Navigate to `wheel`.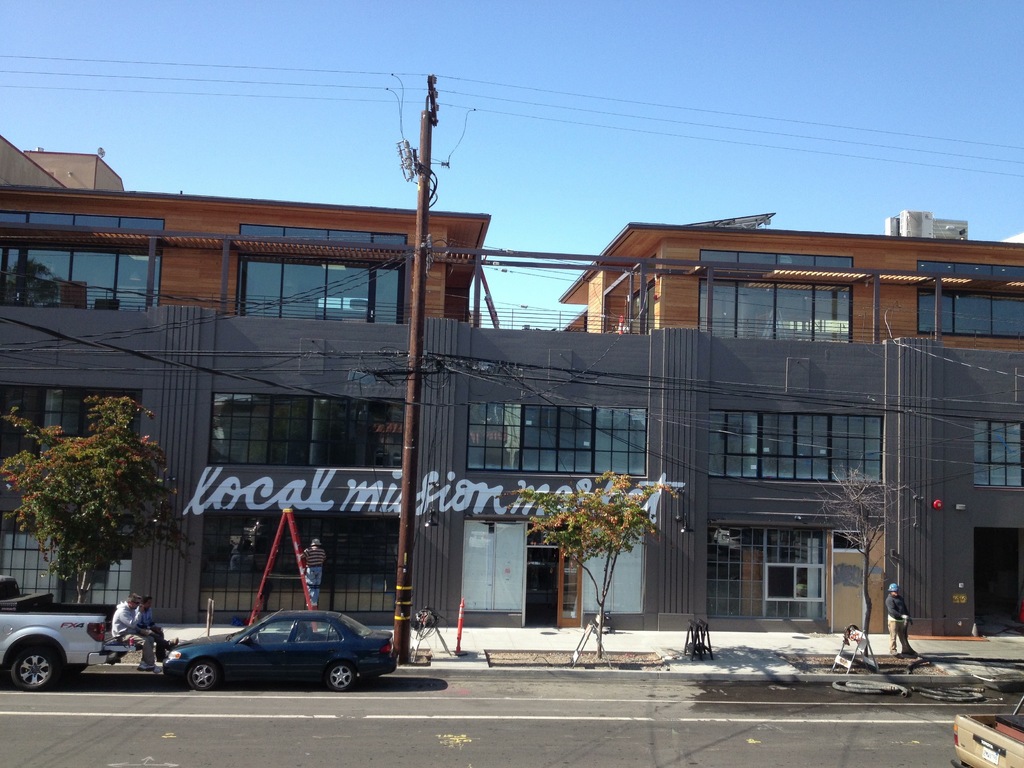
Navigation target: select_region(321, 665, 355, 696).
